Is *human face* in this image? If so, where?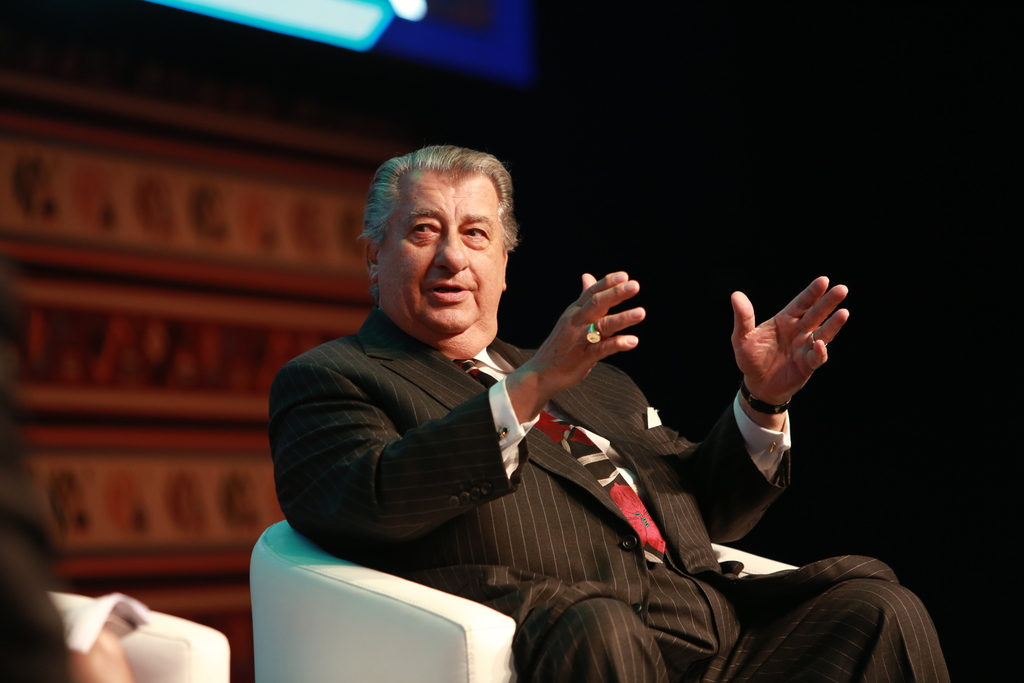
Yes, at <bbox>379, 168, 502, 339</bbox>.
